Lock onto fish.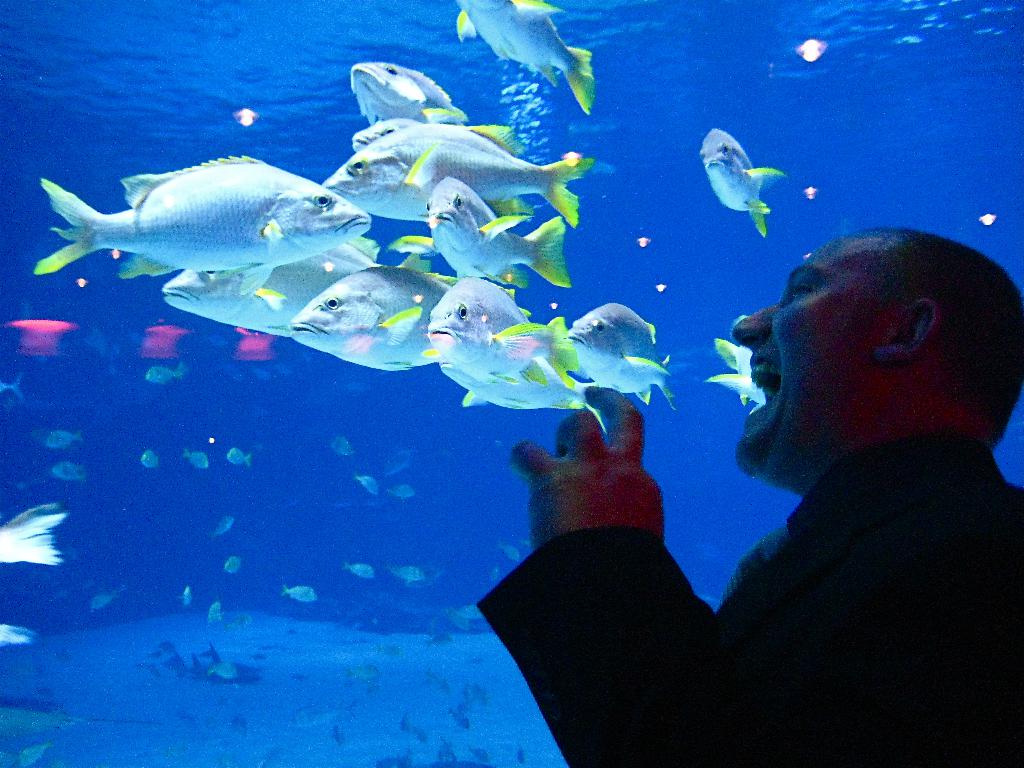
Locked: (40,429,88,449).
